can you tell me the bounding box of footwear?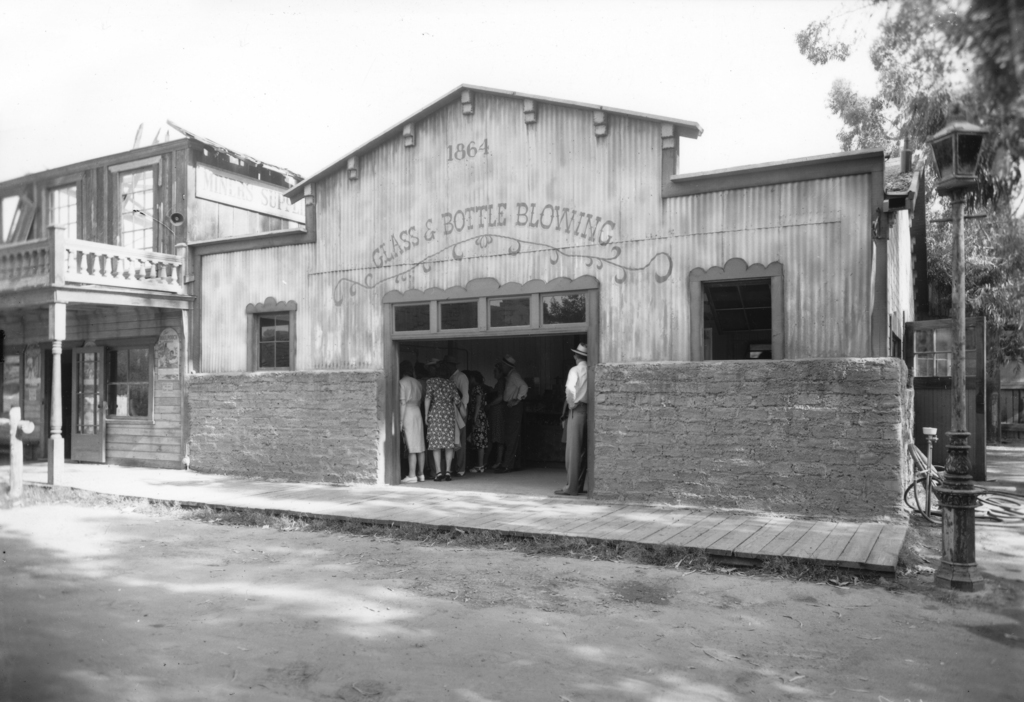
rect(557, 491, 564, 496).
